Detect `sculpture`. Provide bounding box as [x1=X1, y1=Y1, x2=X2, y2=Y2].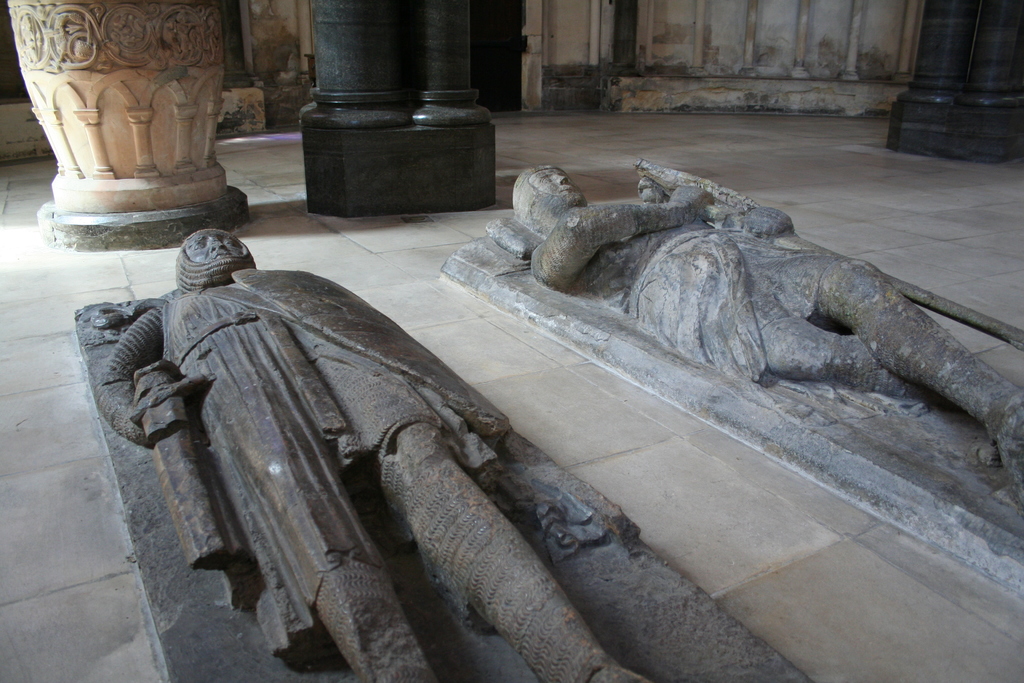
[x1=881, y1=0, x2=1023, y2=170].
